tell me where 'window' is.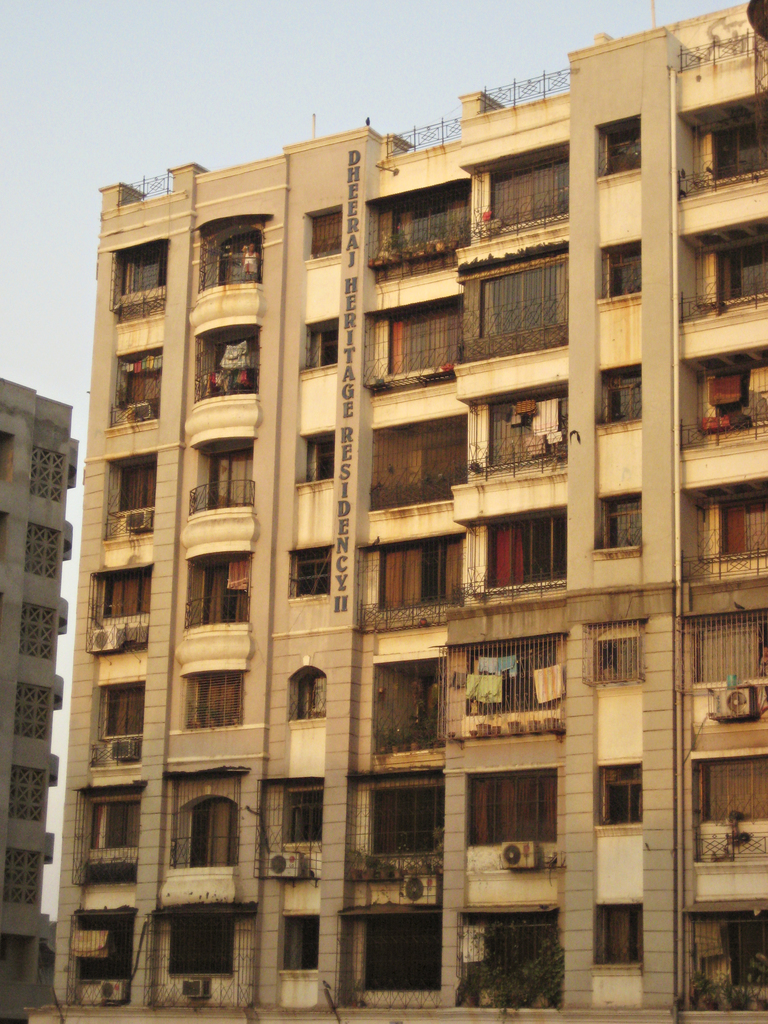
'window' is at 595, 897, 642, 965.
